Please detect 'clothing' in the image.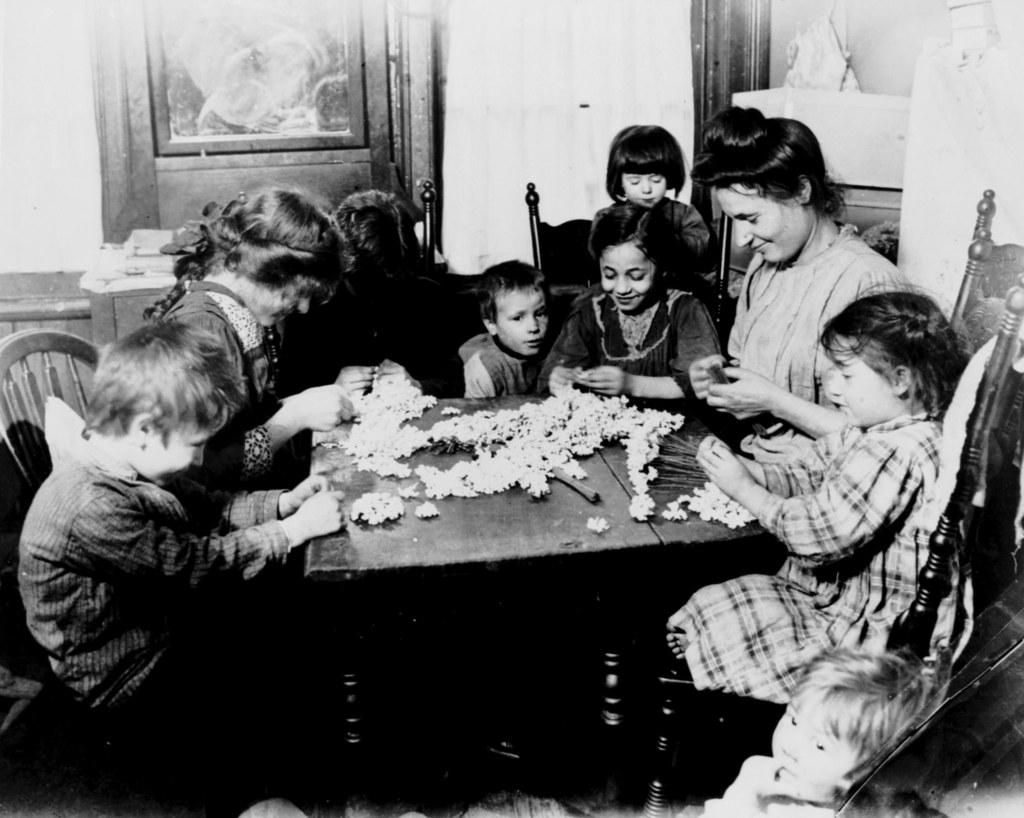
[left=660, top=400, right=950, bottom=719].
